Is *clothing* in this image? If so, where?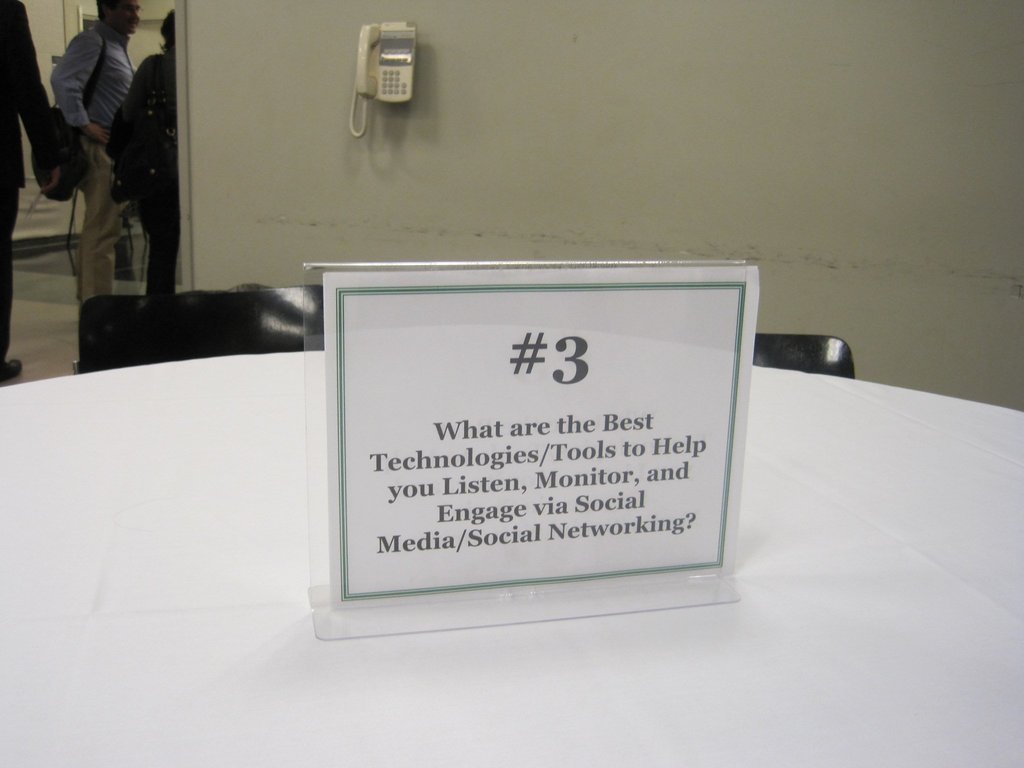
Yes, at bbox(47, 22, 141, 300).
